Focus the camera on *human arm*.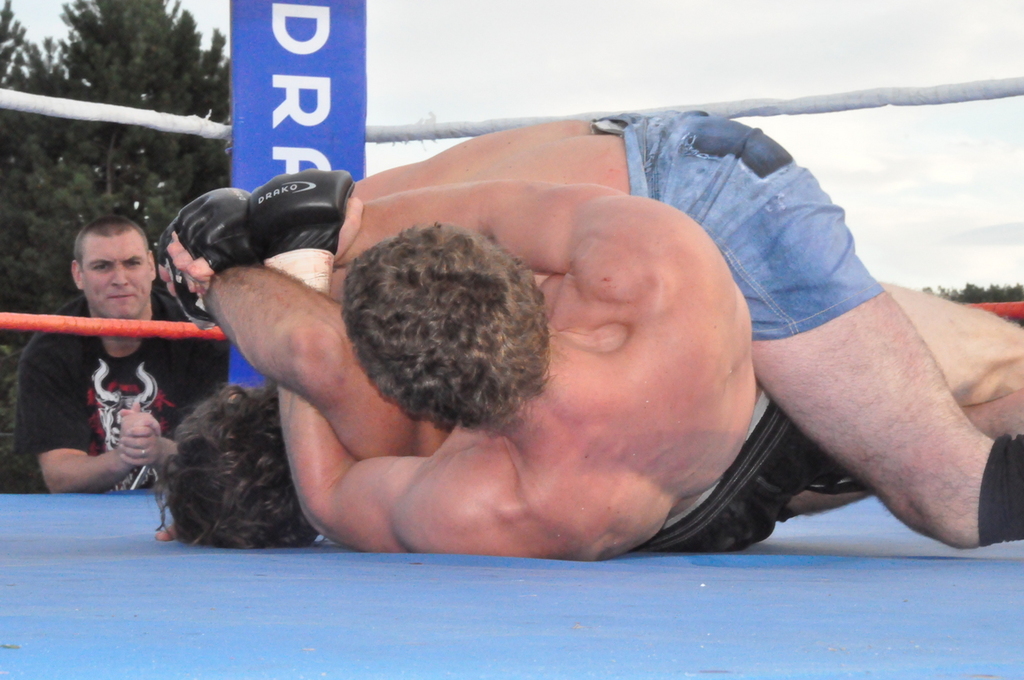
Focus region: [289,381,398,551].
